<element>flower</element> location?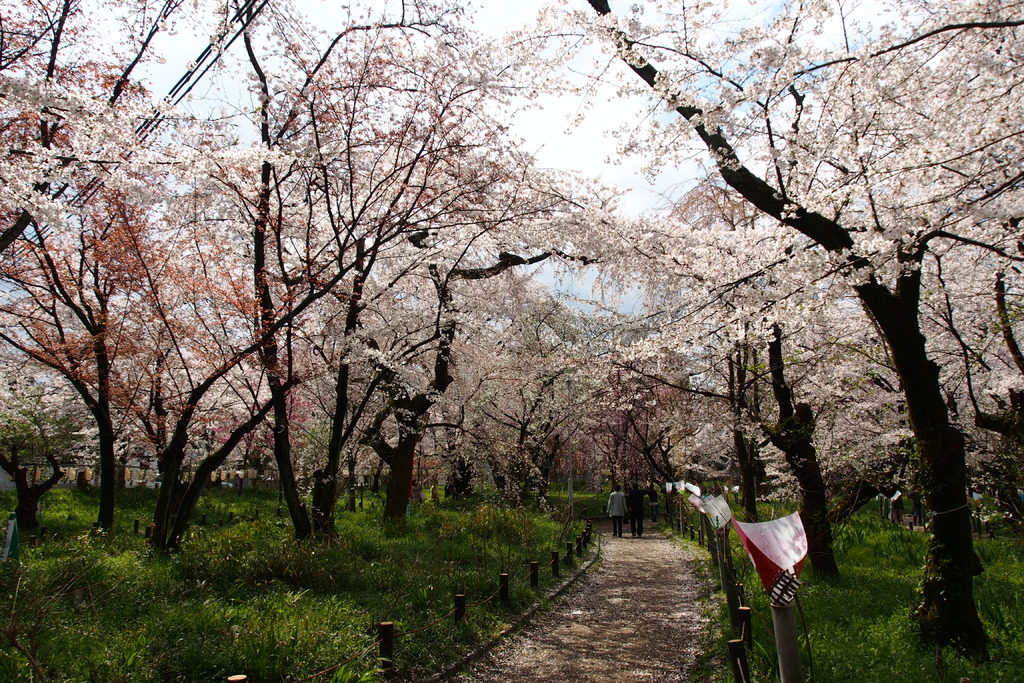
879/270/890/283
